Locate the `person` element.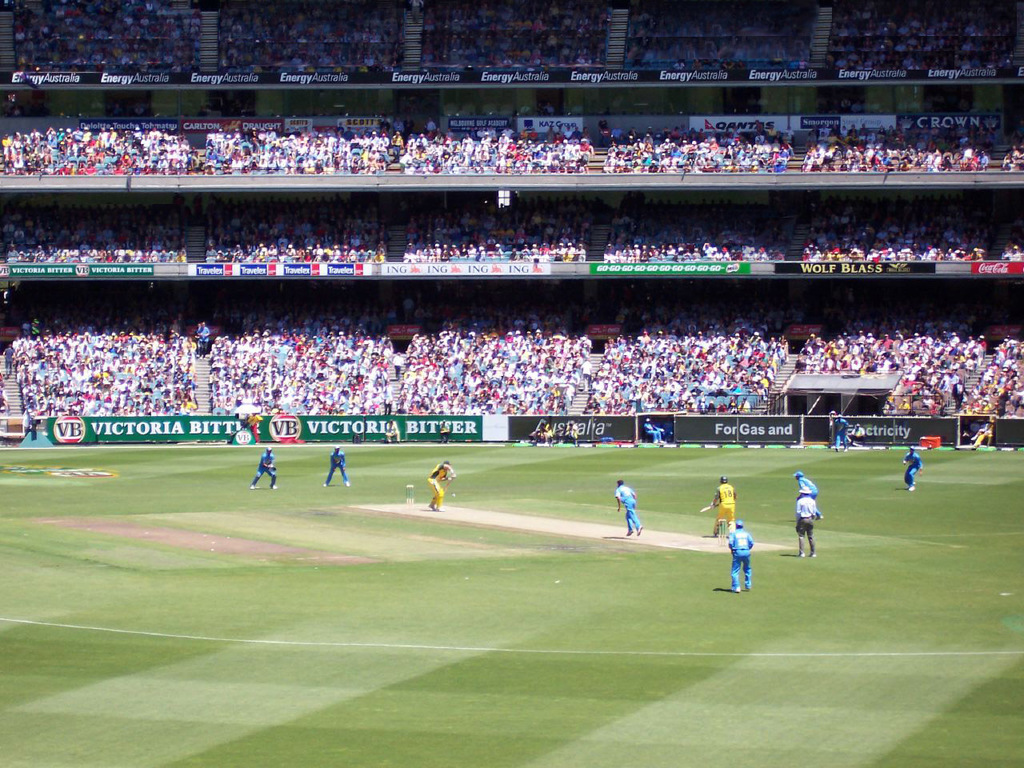
Element bbox: (x1=899, y1=442, x2=923, y2=492).
